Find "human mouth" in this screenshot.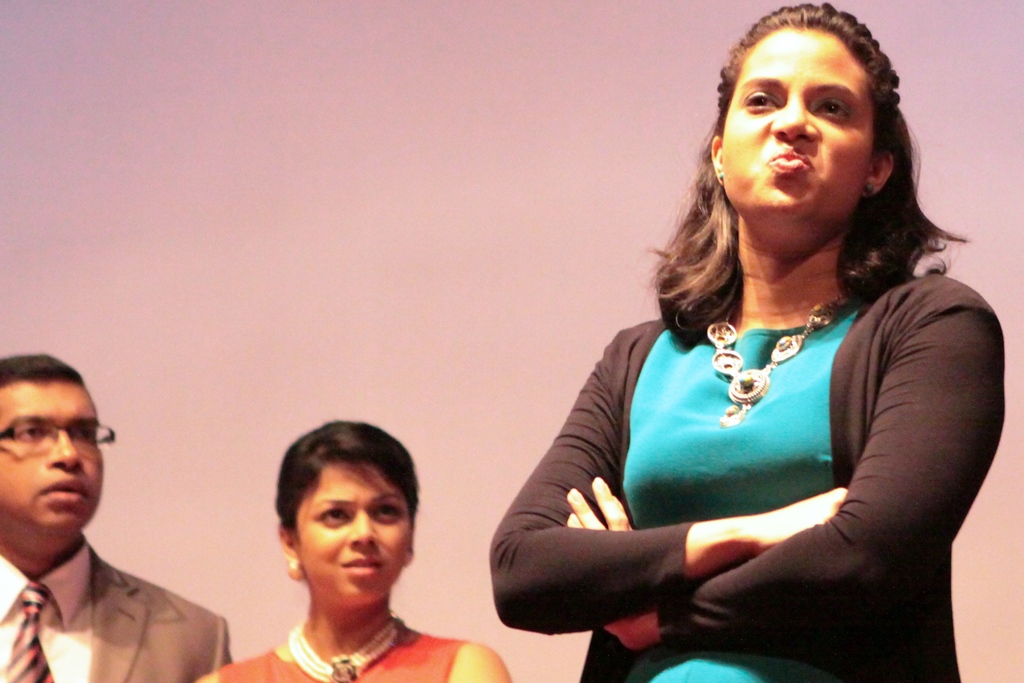
The bounding box for "human mouth" is (left=768, top=149, right=810, bottom=172).
